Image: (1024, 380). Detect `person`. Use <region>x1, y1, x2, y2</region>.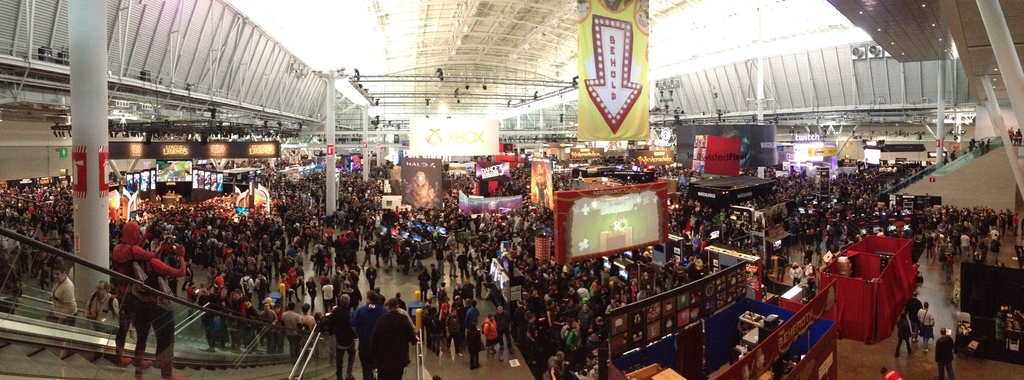
<region>907, 290, 925, 330</region>.
